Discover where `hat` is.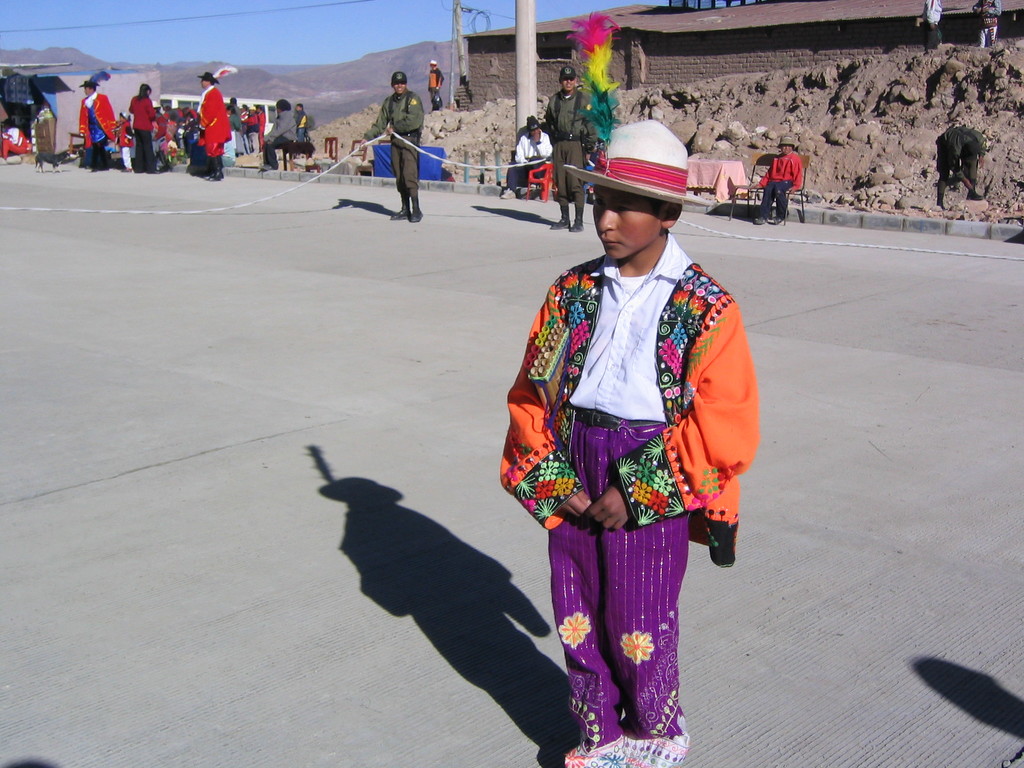
Discovered at x1=564 y1=118 x2=711 y2=207.
